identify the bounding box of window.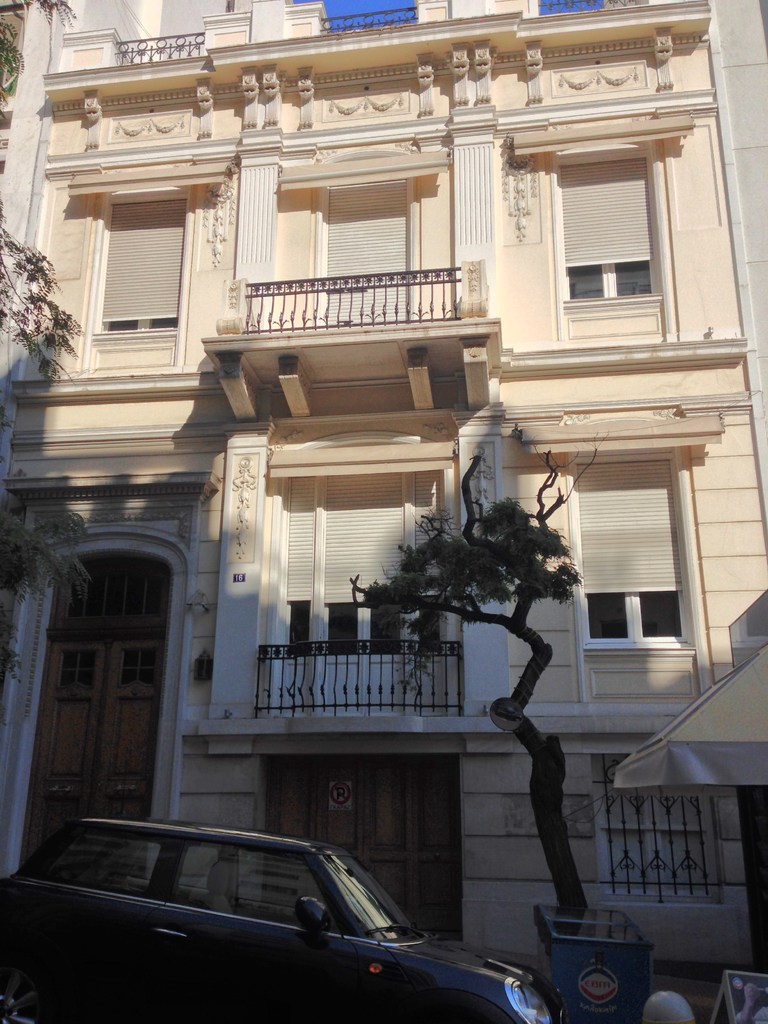
[x1=541, y1=106, x2=687, y2=348].
